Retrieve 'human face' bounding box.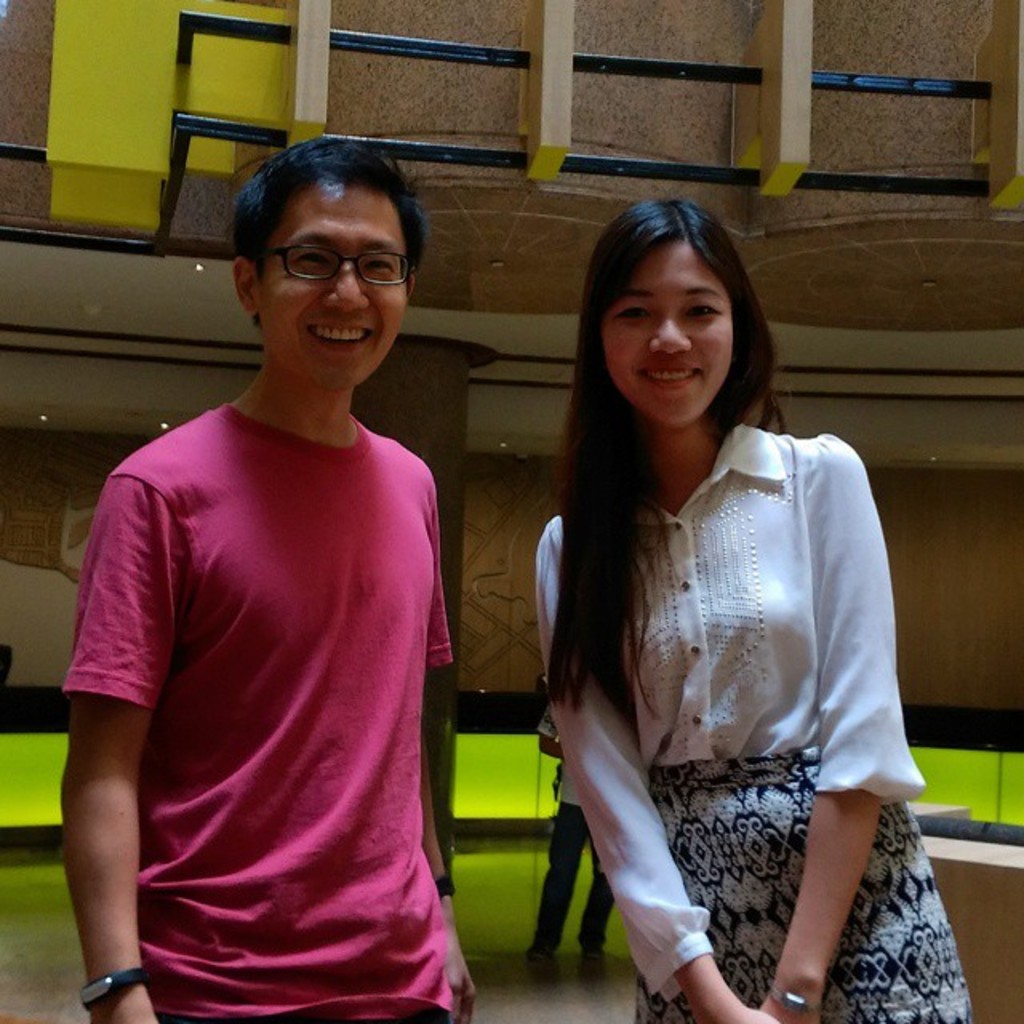
Bounding box: locate(603, 235, 738, 426).
